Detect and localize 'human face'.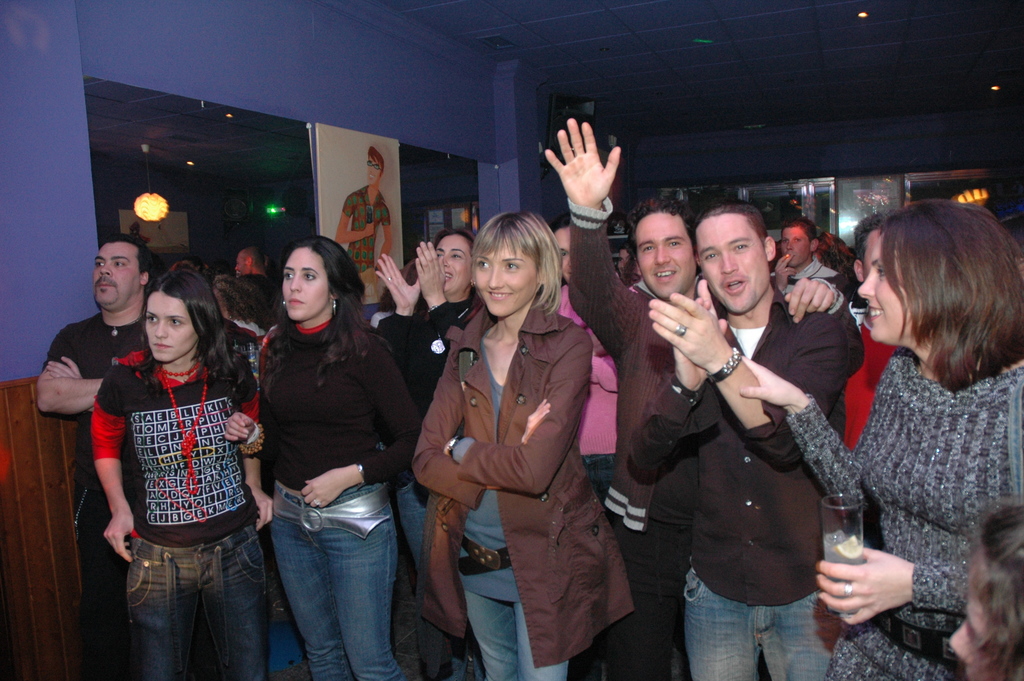
Localized at [96, 238, 142, 306].
